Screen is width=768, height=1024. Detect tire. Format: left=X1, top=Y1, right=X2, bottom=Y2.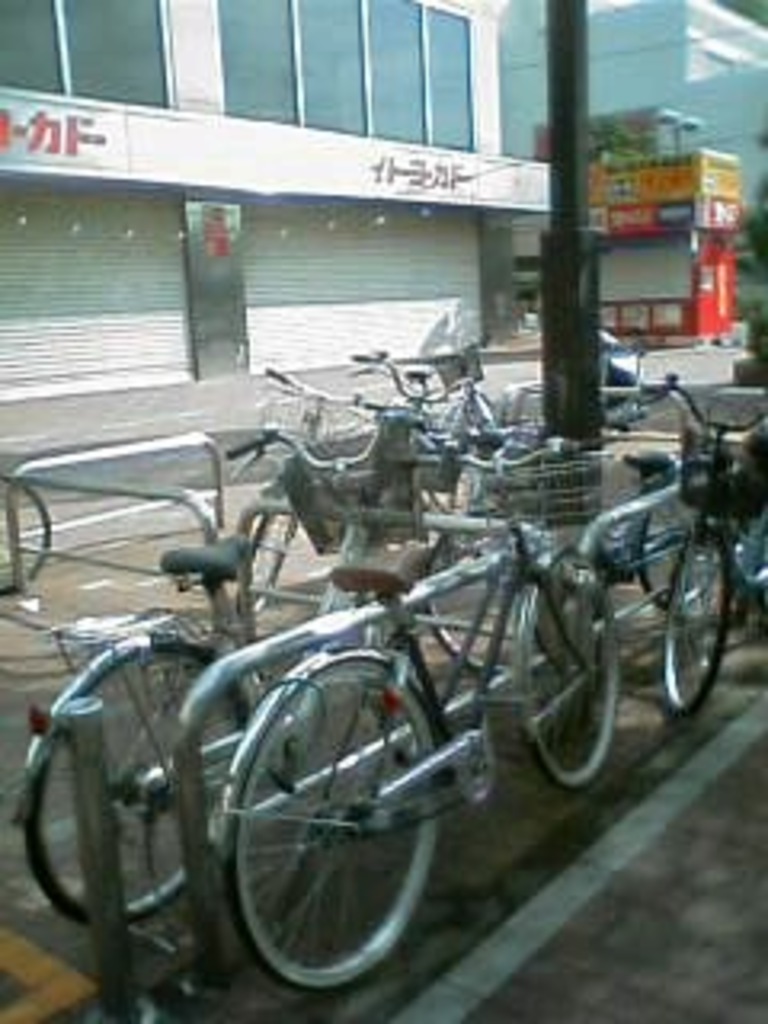
left=0, top=483, right=54, bottom=598.
